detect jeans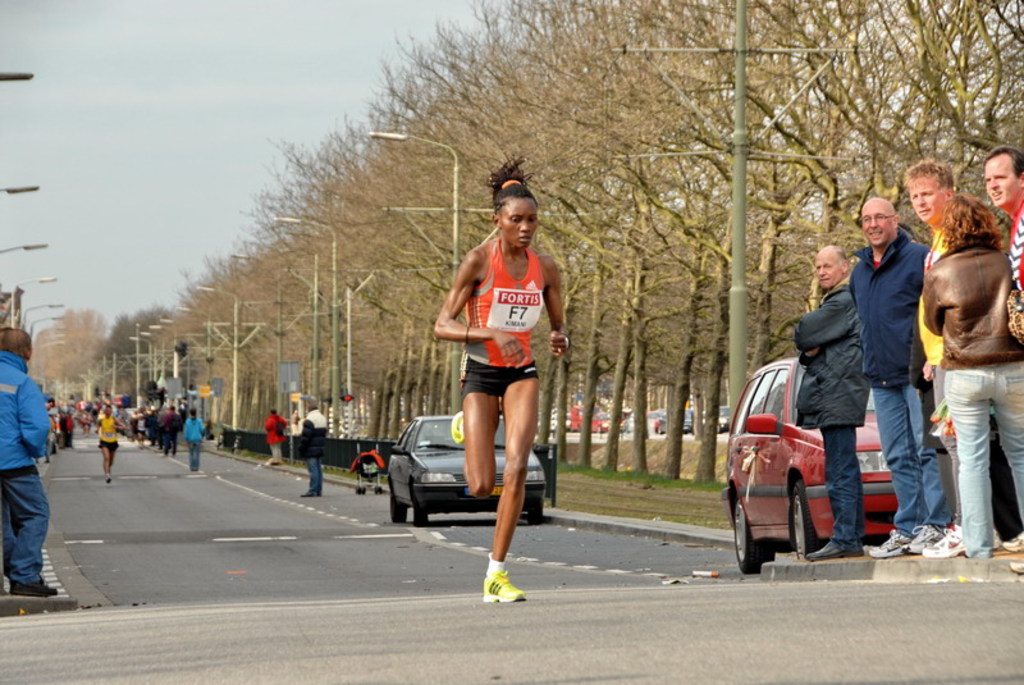
(x1=872, y1=385, x2=947, y2=522)
